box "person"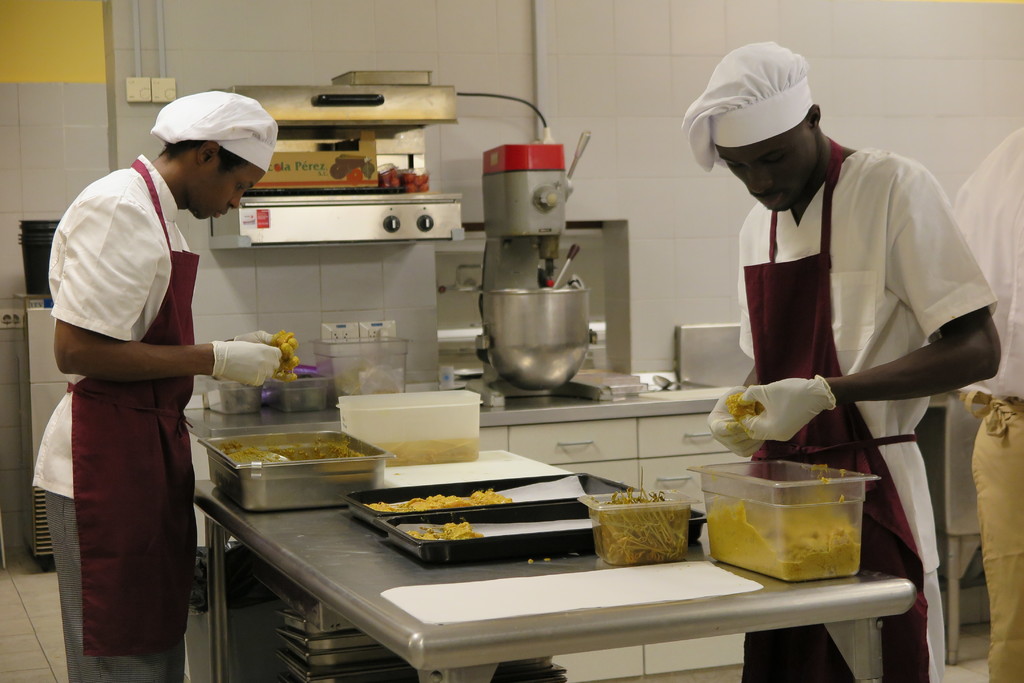
rect(31, 90, 296, 682)
